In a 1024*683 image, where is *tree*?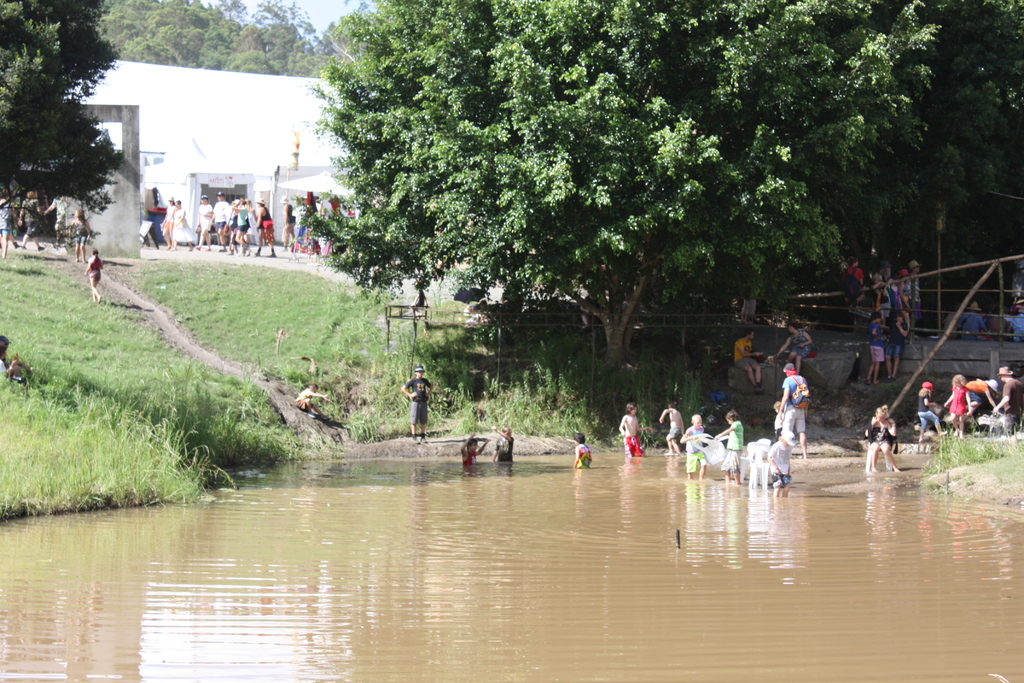
[0,0,127,233].
